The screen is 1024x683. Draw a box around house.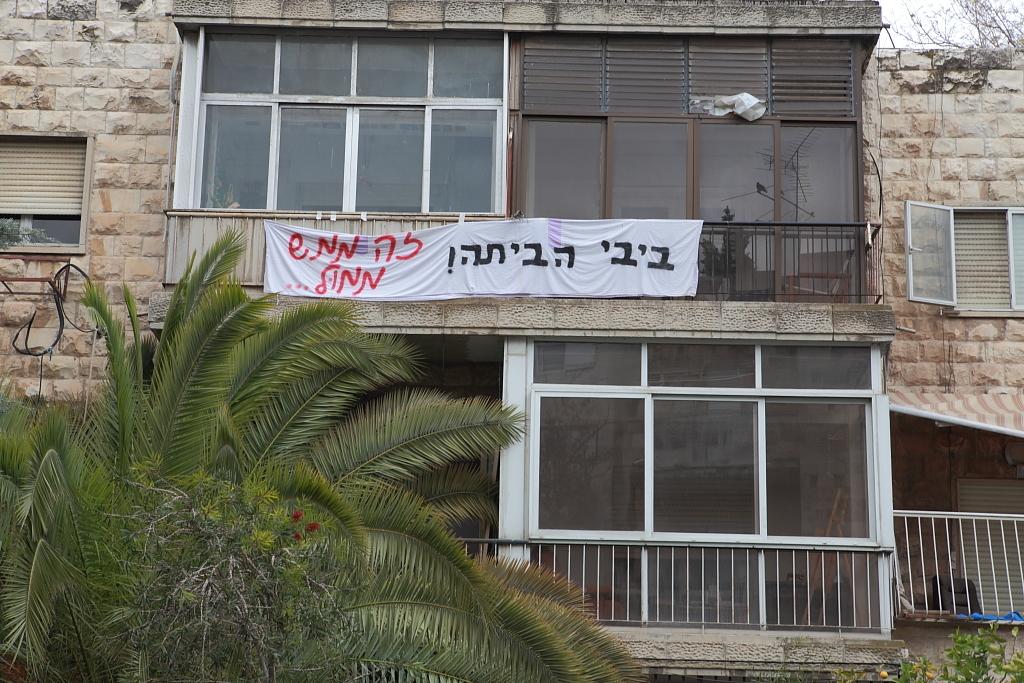
<box>0,0,1023,682</box>.
